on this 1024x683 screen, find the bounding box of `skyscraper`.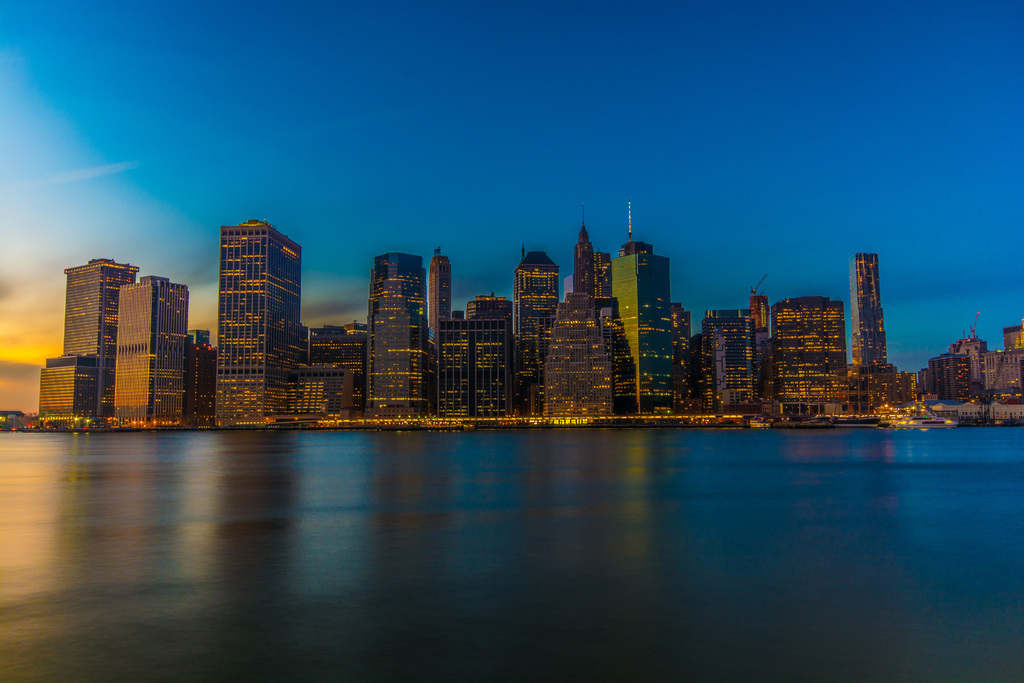
Bounding box: 214,212,303,422.
